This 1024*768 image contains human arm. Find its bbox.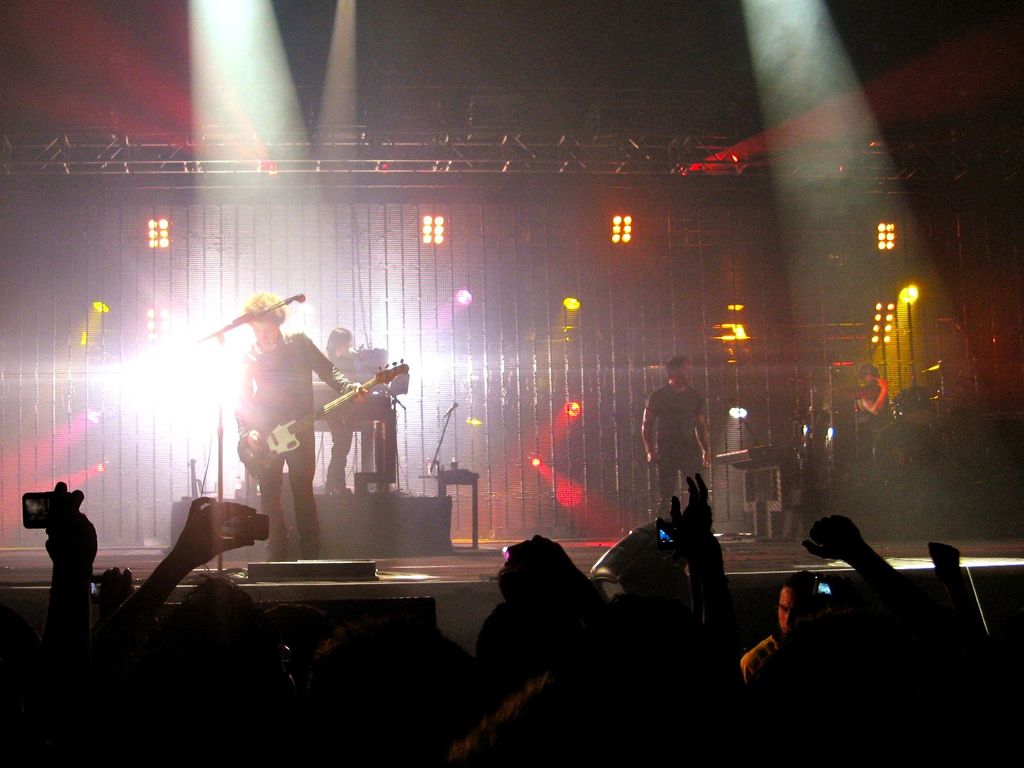
region(301, 328, 371, 409).
